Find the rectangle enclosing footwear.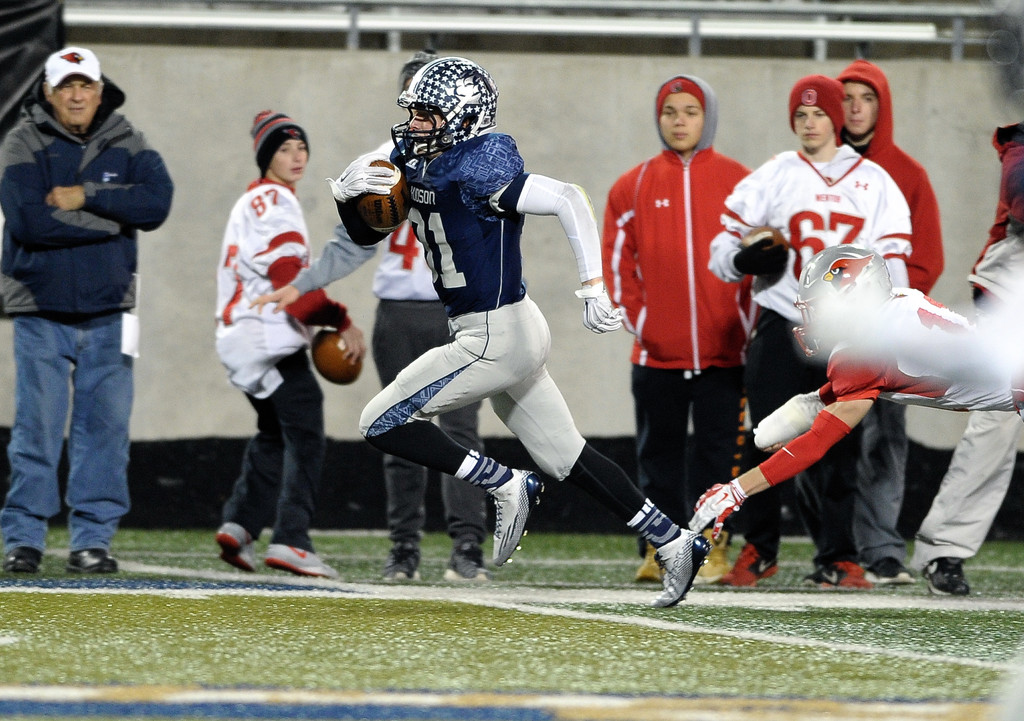
box(446, 542, 492, 585).
